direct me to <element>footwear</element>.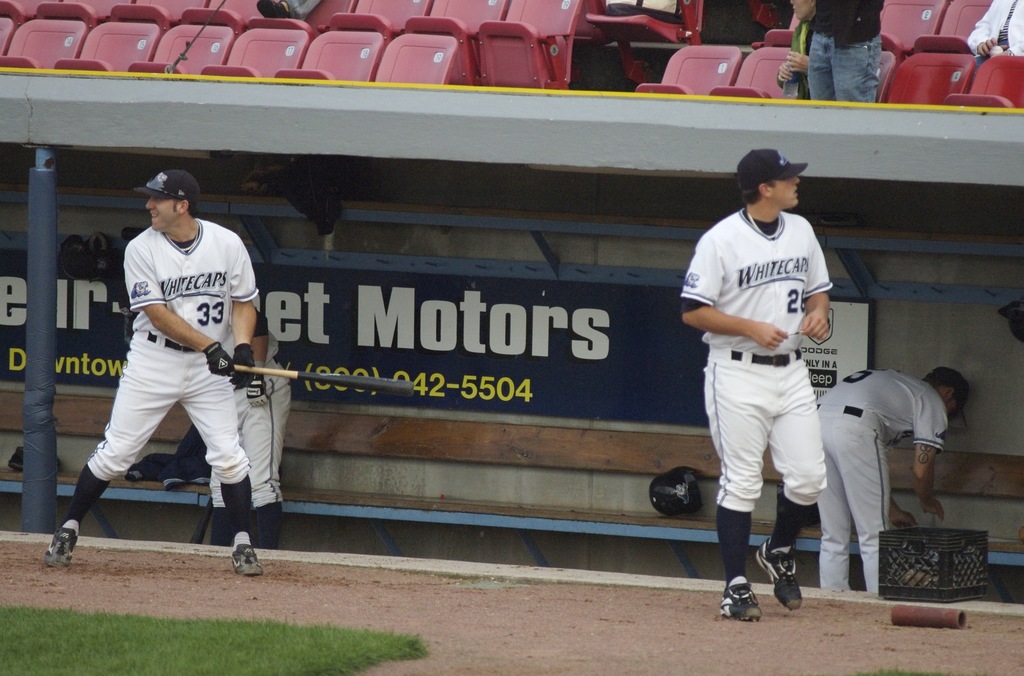
Direction: 717/575/764/627.
